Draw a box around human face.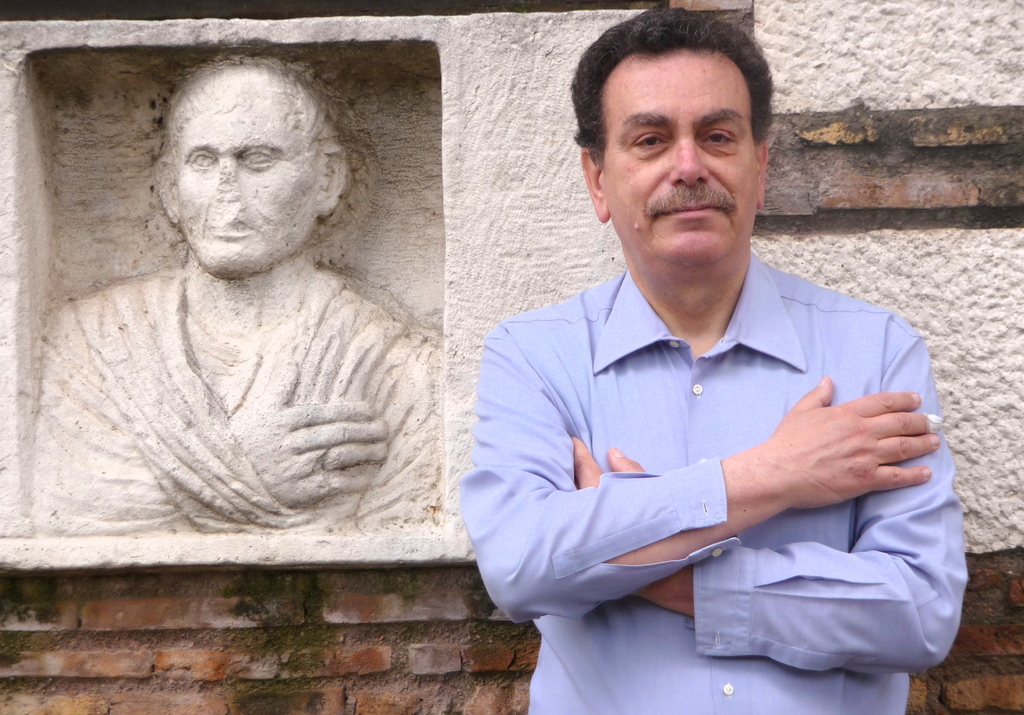
BBox(596, 51, 751, 261).
